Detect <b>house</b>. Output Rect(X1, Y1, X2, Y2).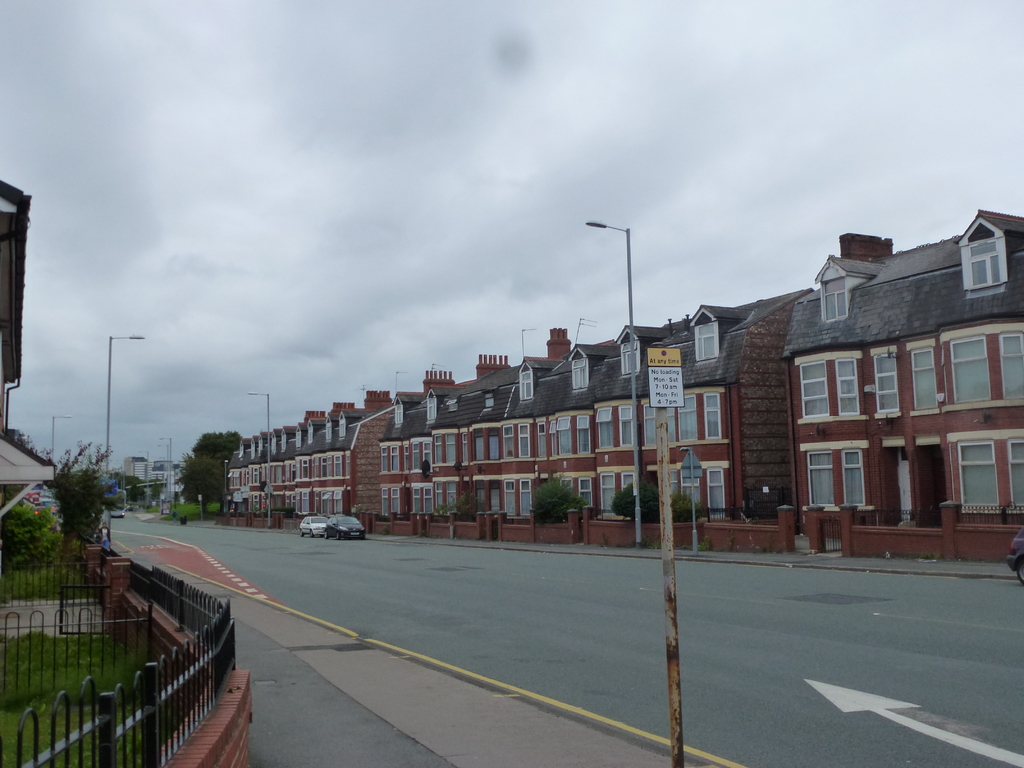
Rect(278, 424, 301, 514).
